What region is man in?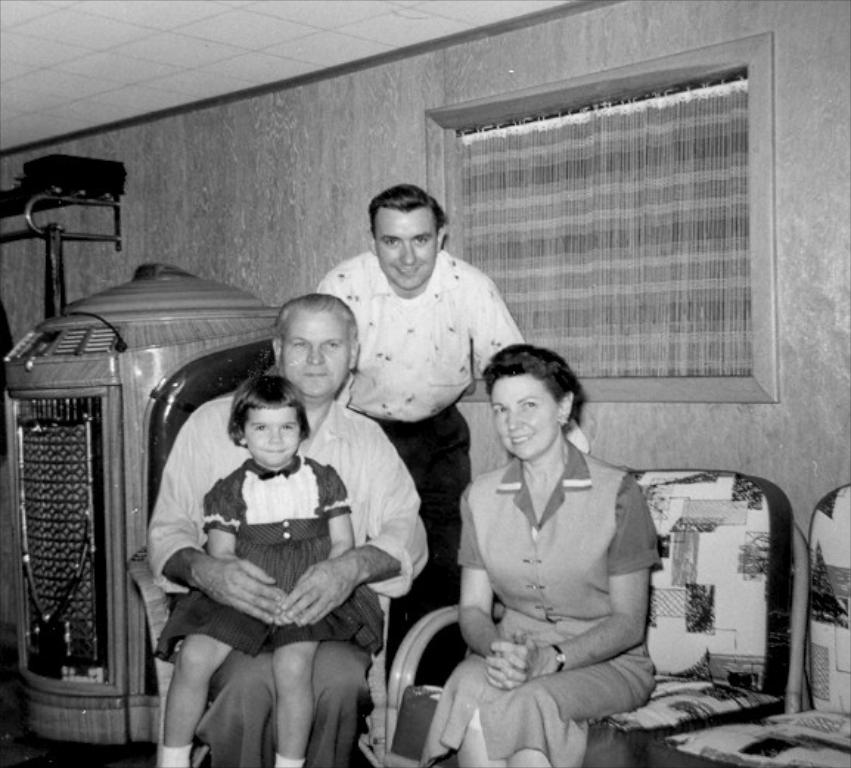
[left=146, top=293, right=429, bottom=767].
